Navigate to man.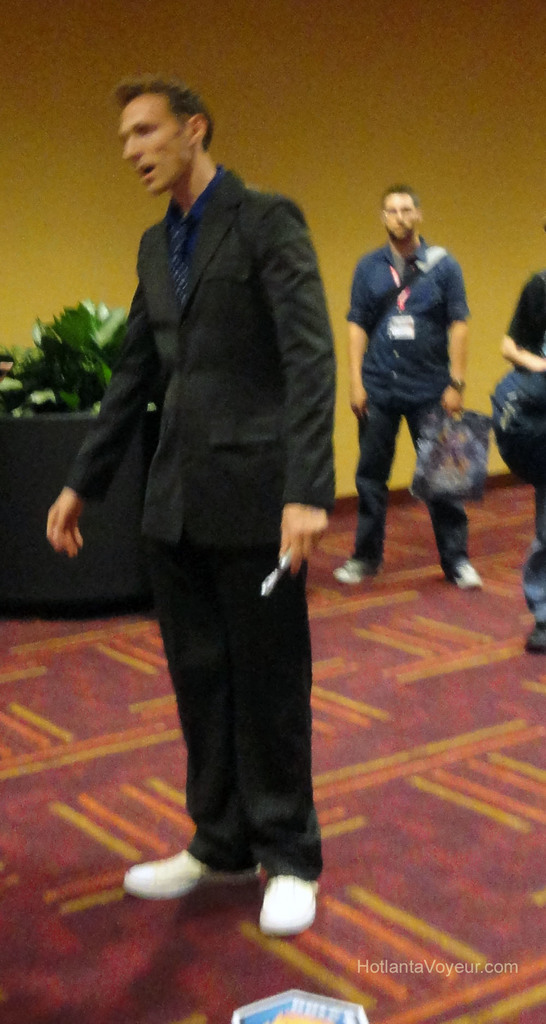
Navigation target: 331 181 483 599.
